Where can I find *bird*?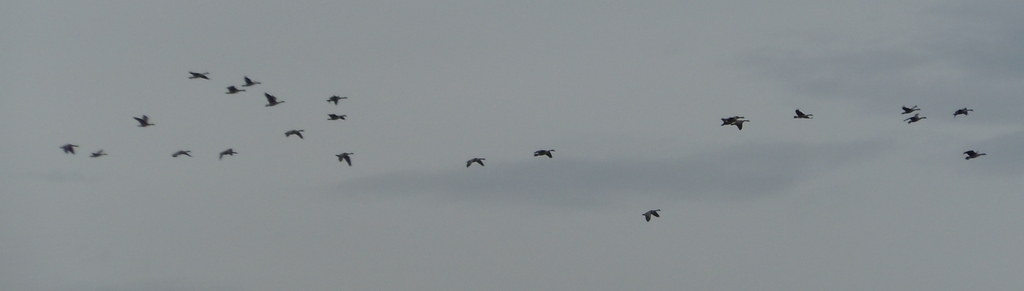
You can find it at {"x1": 329, "y1": 95, "x2": 348, "y2": 104}.
